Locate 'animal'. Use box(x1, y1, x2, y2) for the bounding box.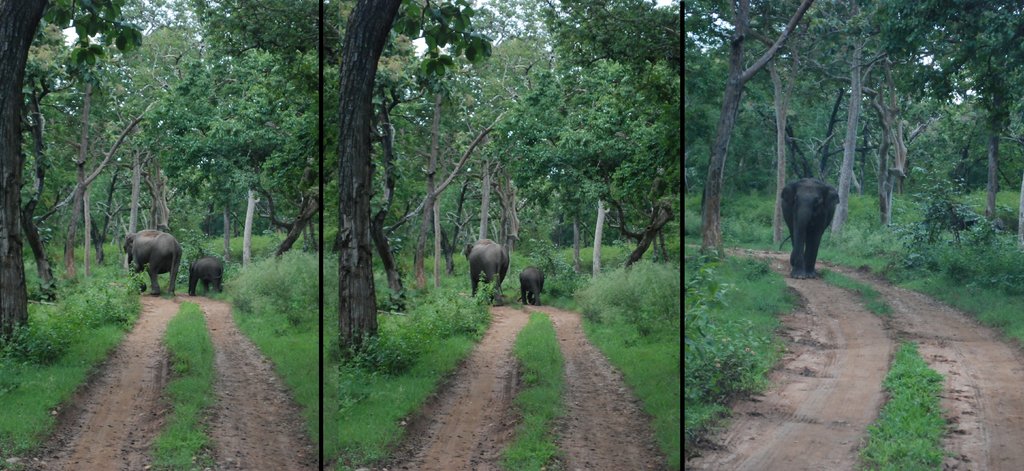
box(517, 269, 548, 309).
